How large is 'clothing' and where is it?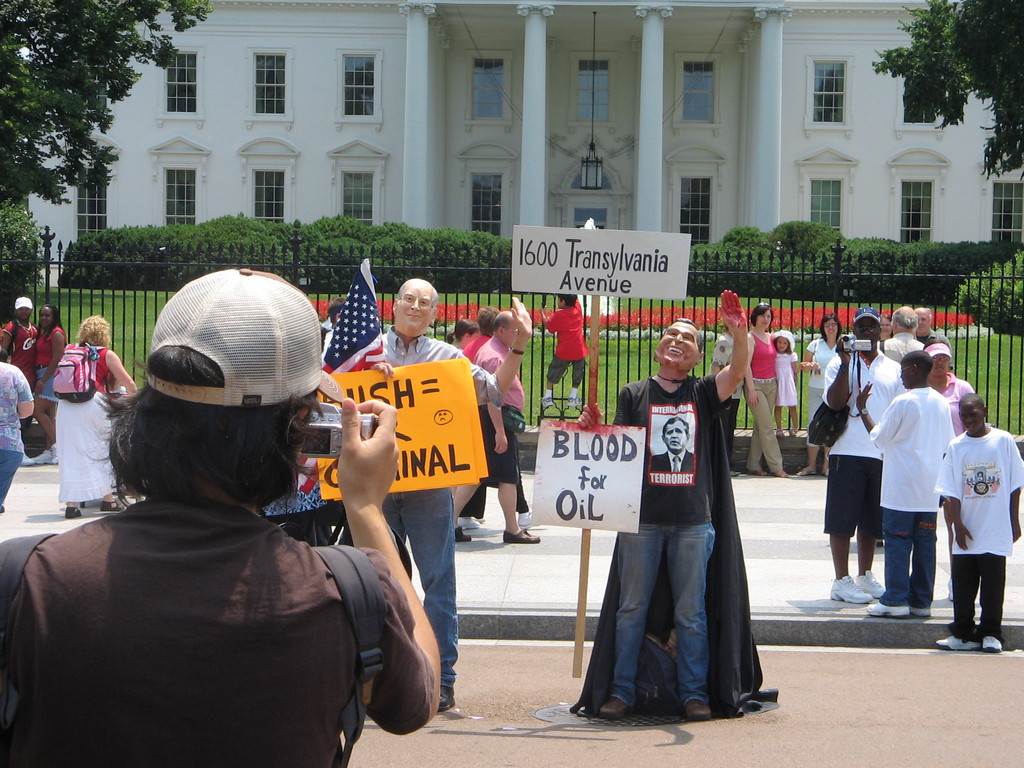
Bounding box: (940,371,977,441).
